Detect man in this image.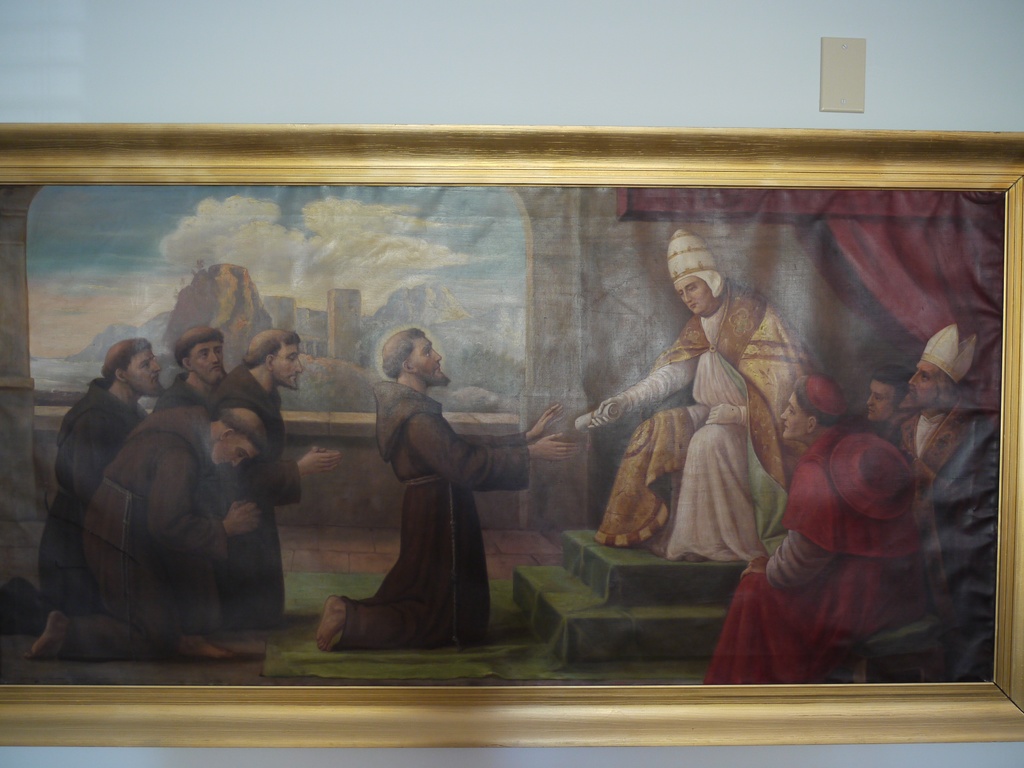
Detection: {"x1": 29, "y1": 399, "x2": 267, "y2": 656}.
